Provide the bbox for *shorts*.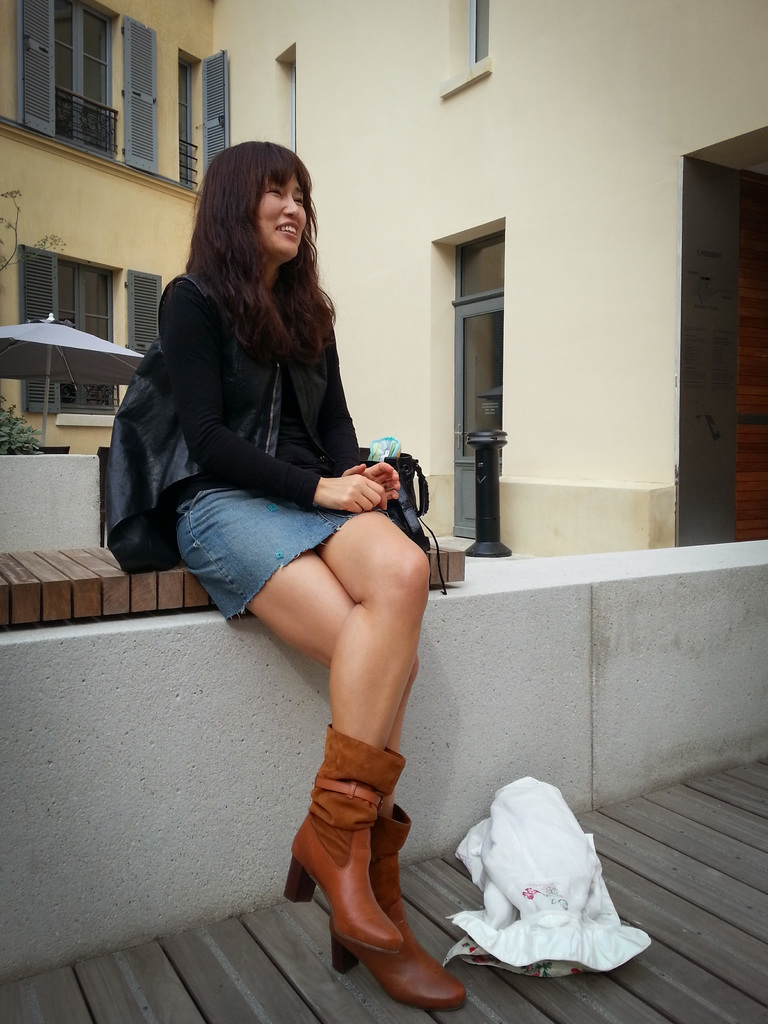
Rect(172, 483, 358, 618).
